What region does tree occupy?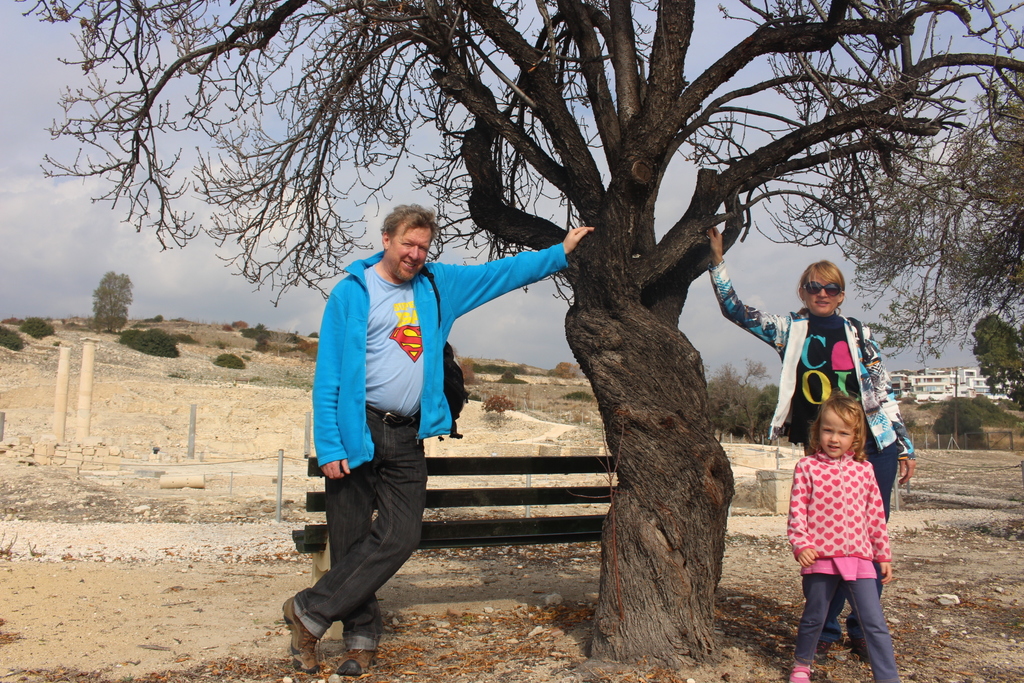
91/268/134/334.
